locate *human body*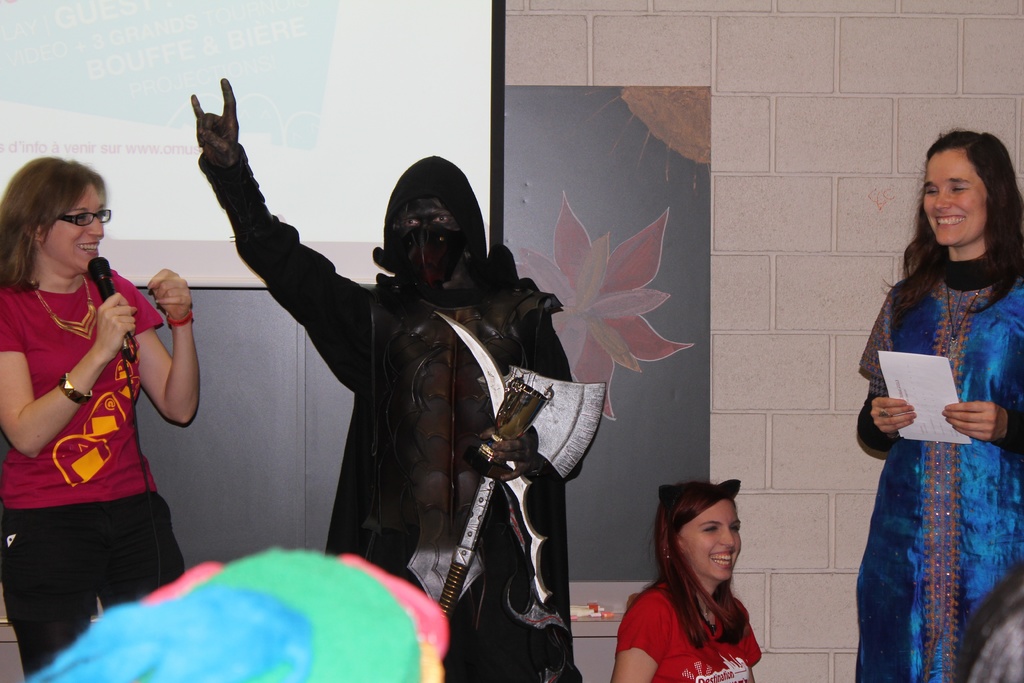
(609,581,765,682)
